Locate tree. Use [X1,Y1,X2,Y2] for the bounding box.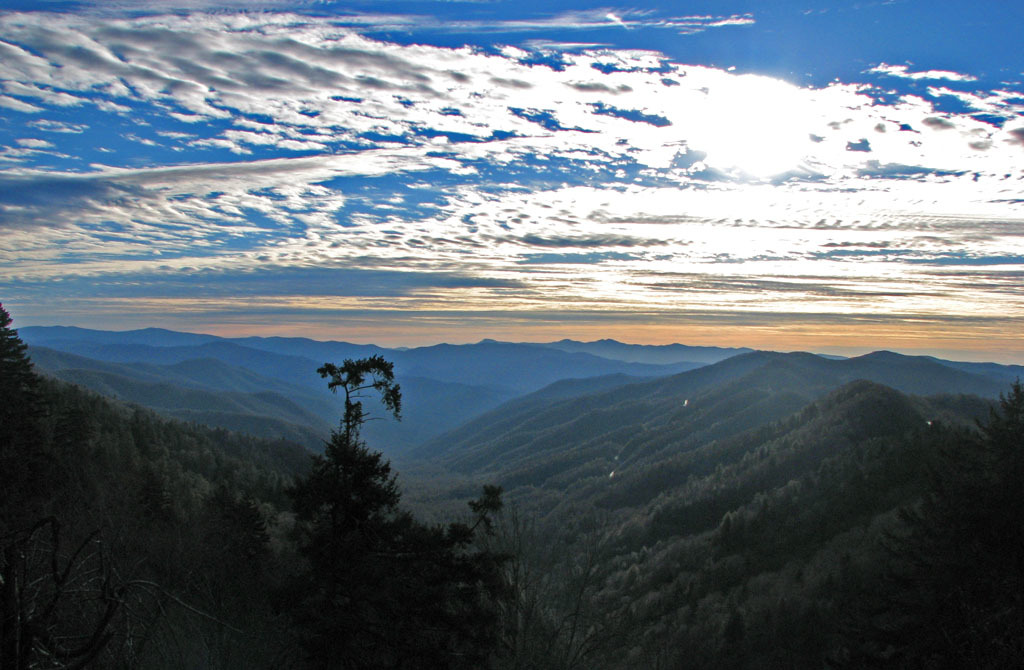
[282,319,424,583].
